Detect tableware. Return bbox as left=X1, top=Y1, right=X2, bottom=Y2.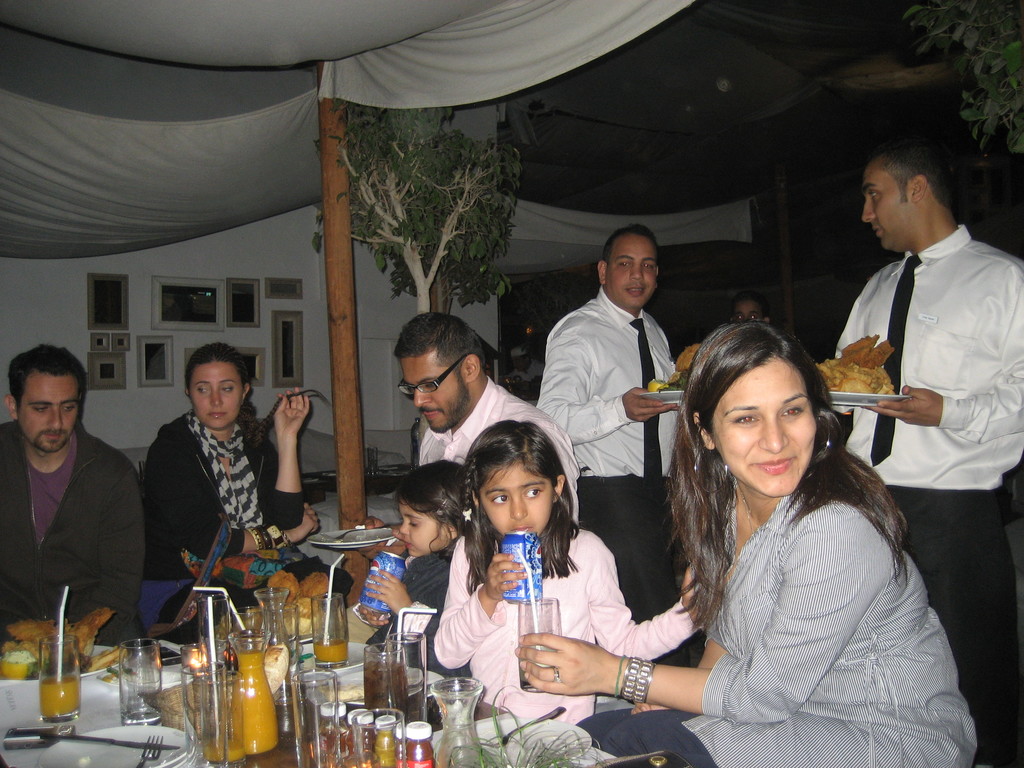
left=472, top=717, right=590, bottom=767.
